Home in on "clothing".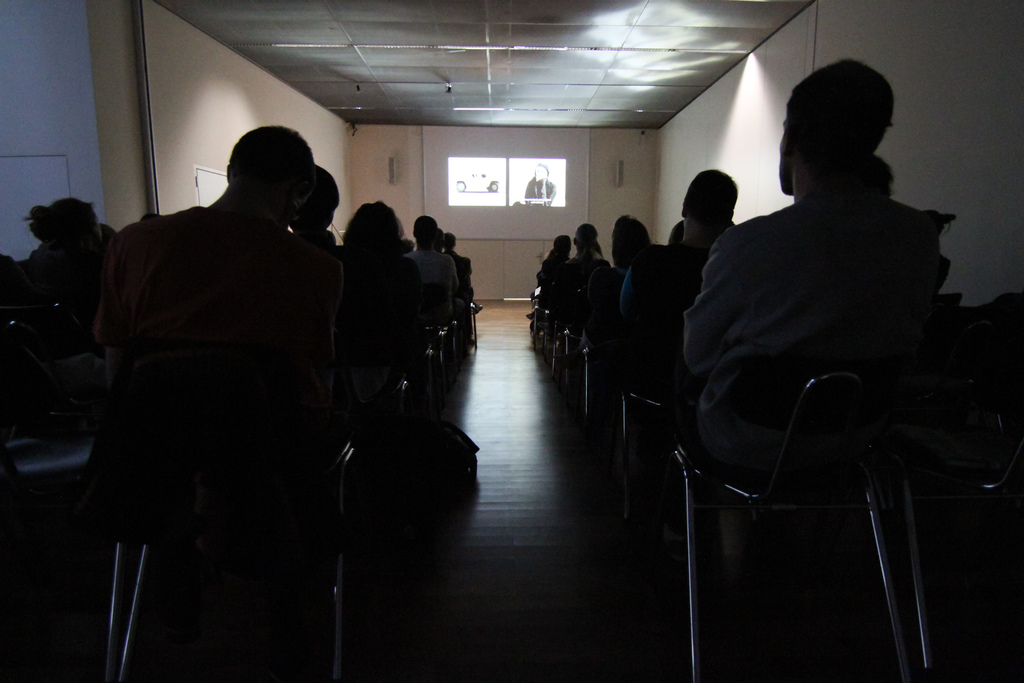
Homed in at 586:260:632:339.
